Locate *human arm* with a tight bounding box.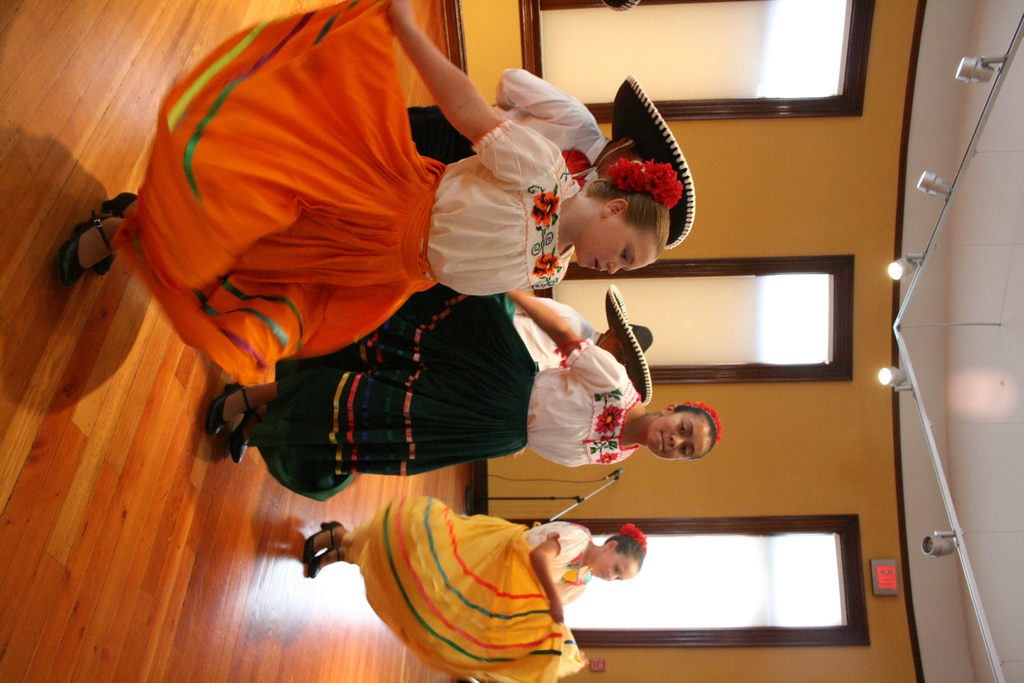
520:527:587:624.
